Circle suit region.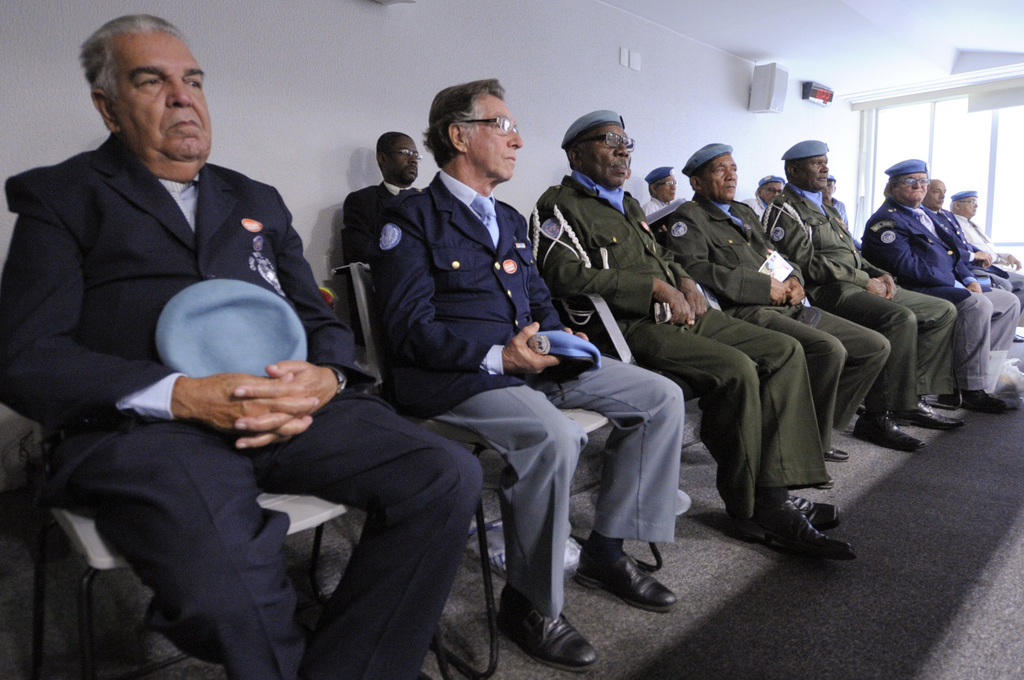
Region: rect(918, 199, 1012, 289).
